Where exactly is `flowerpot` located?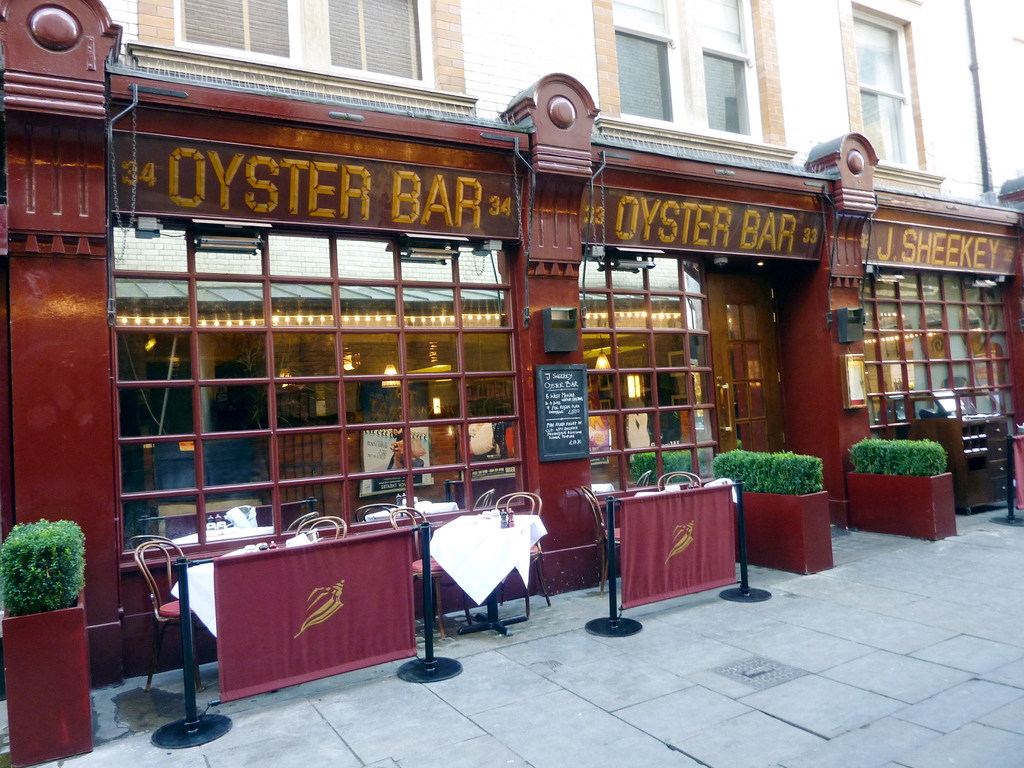
Its bounding box is bbox=(854, 428, 964, 537).
